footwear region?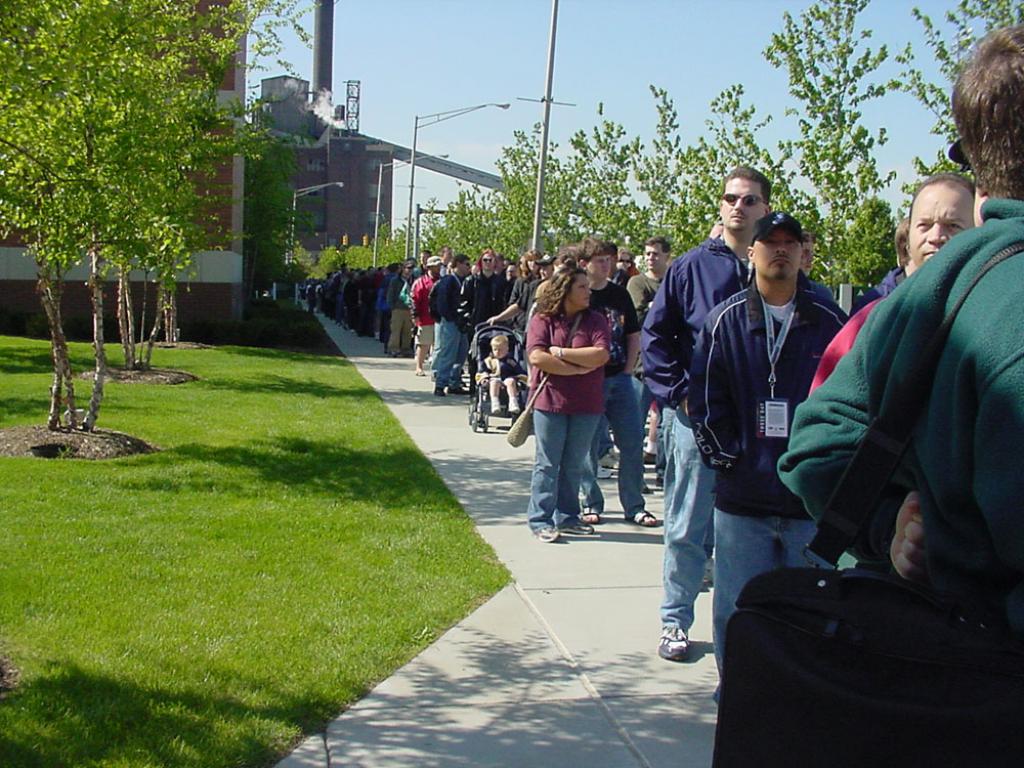
crop(699, 556, 715, 590)
